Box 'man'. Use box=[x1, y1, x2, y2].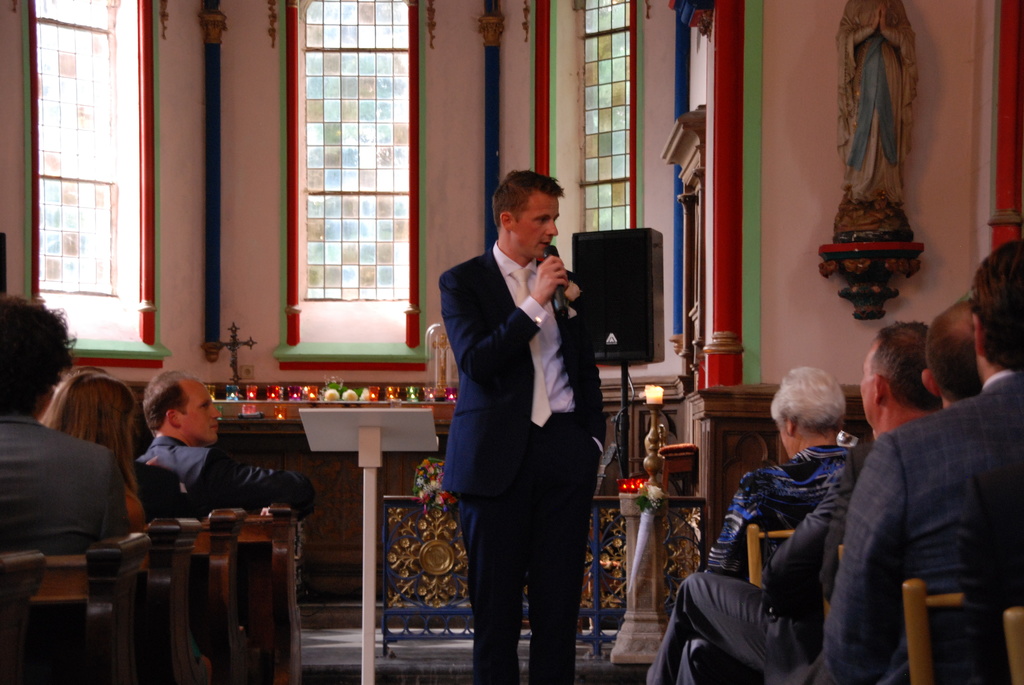
box=[139, 367, 323, 522].
